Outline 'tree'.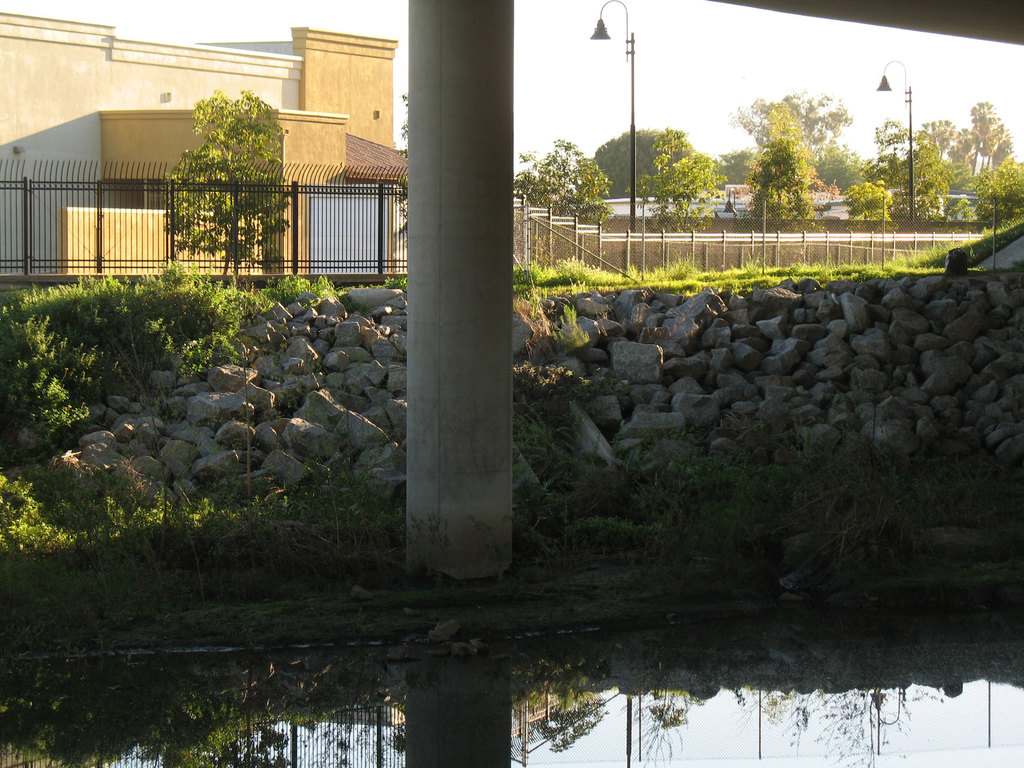
Outline: [710, 147, 764, 204].
